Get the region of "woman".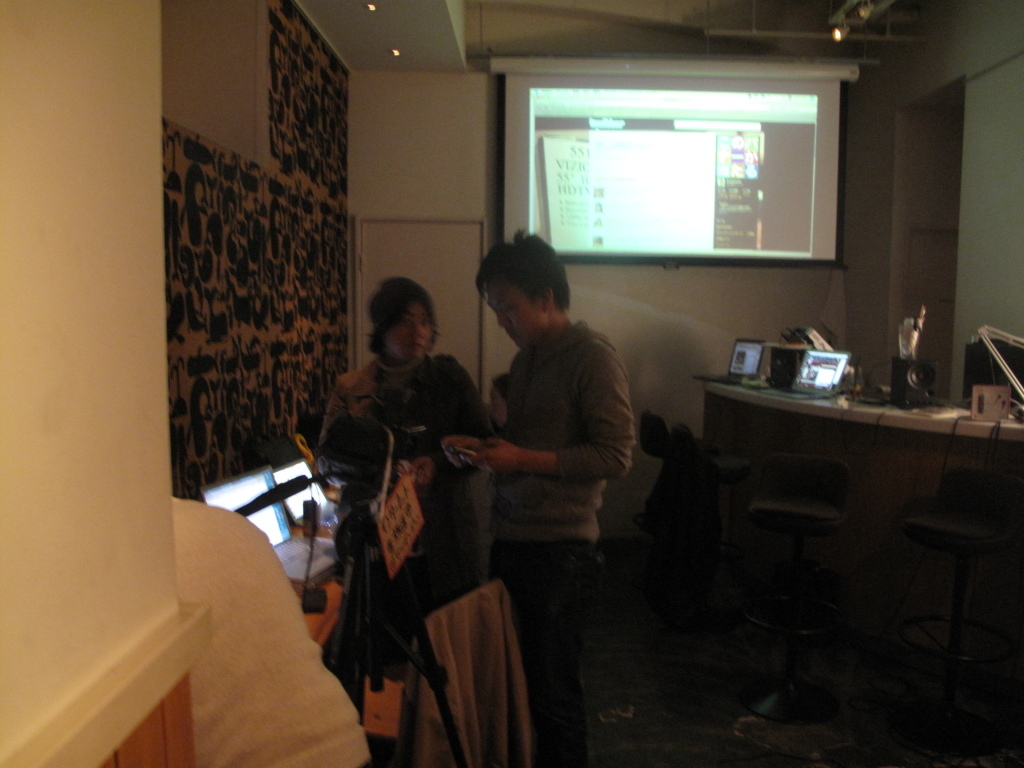
(left=309, top=260, right=627, bottom=767).
